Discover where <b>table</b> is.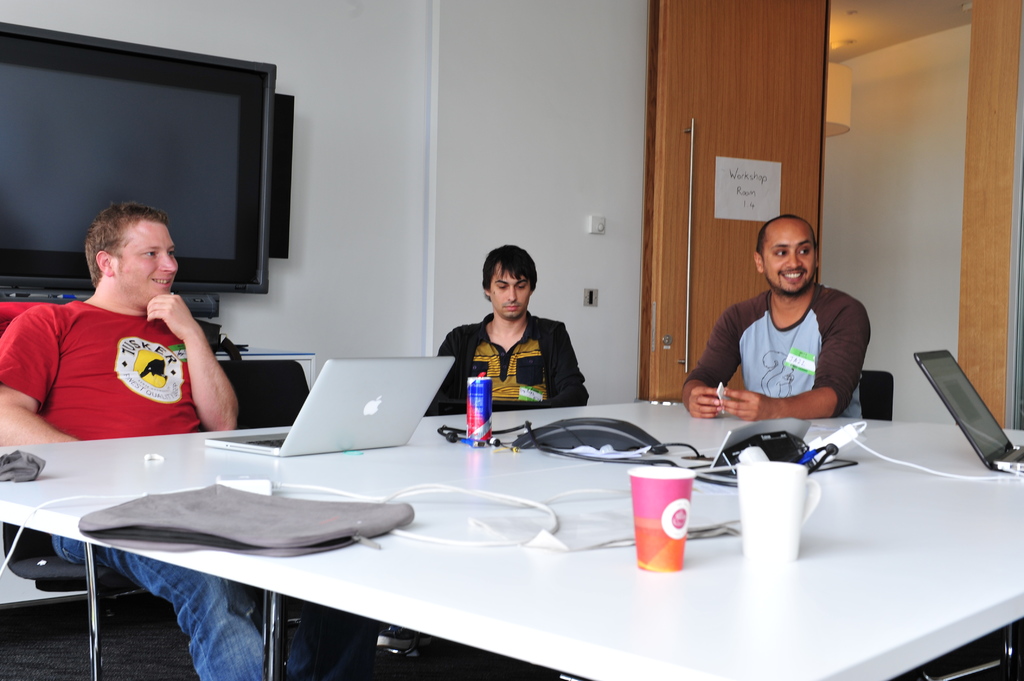
Discovered at [x1=2, y1=399, x2=1023, y2=680].
